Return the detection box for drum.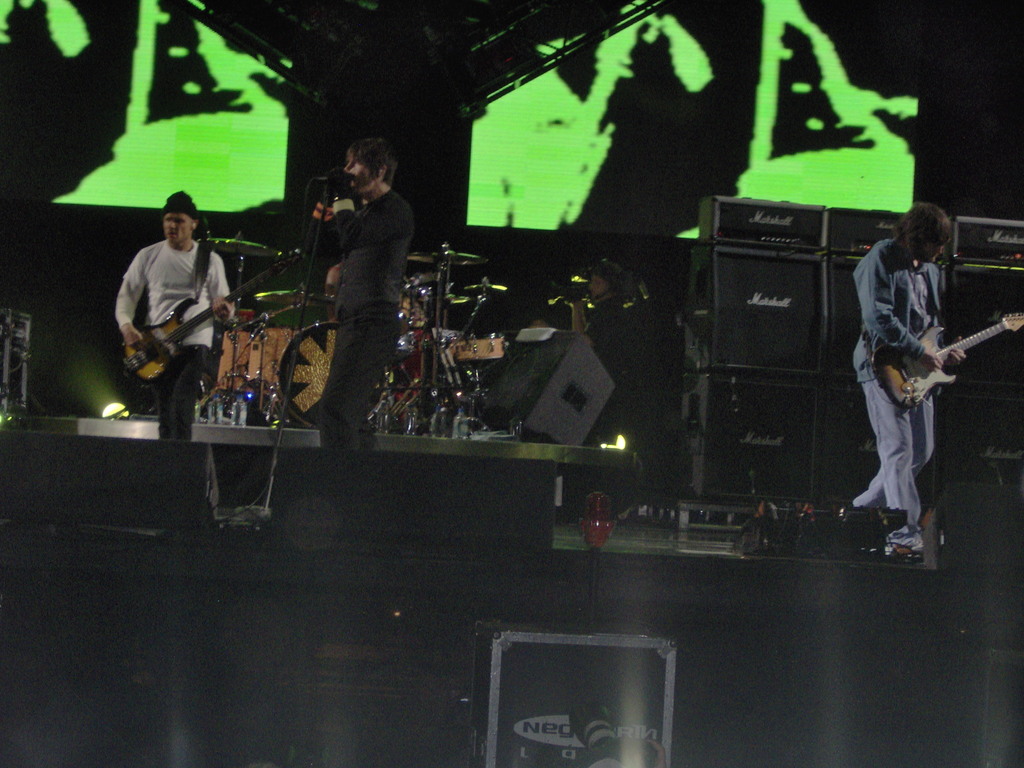
locate(269, 323, 388, 426).
